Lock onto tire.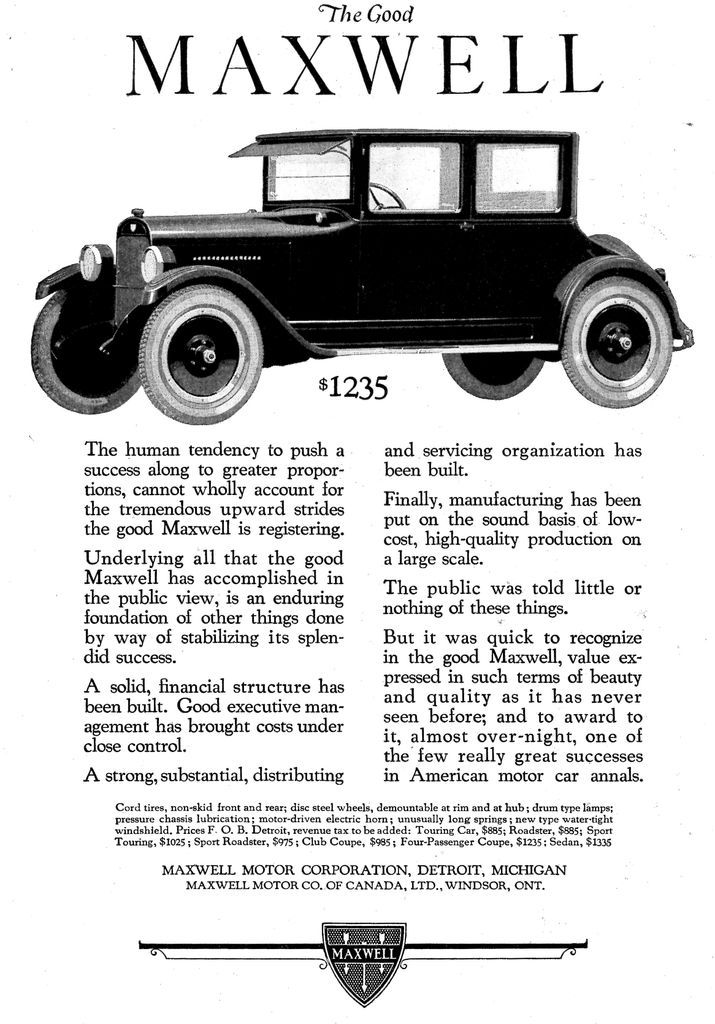
Locked: [left=33, top=287, right=144, bottom=415].
